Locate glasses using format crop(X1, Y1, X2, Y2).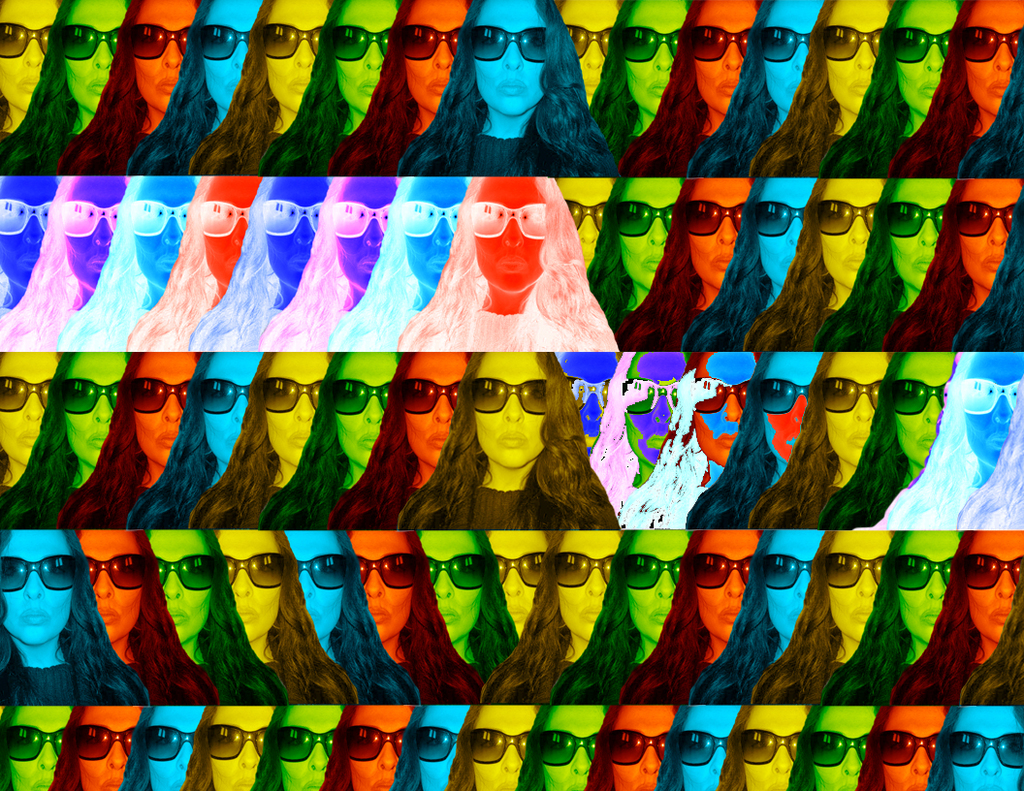
crop(735, 729, 808, 762).
